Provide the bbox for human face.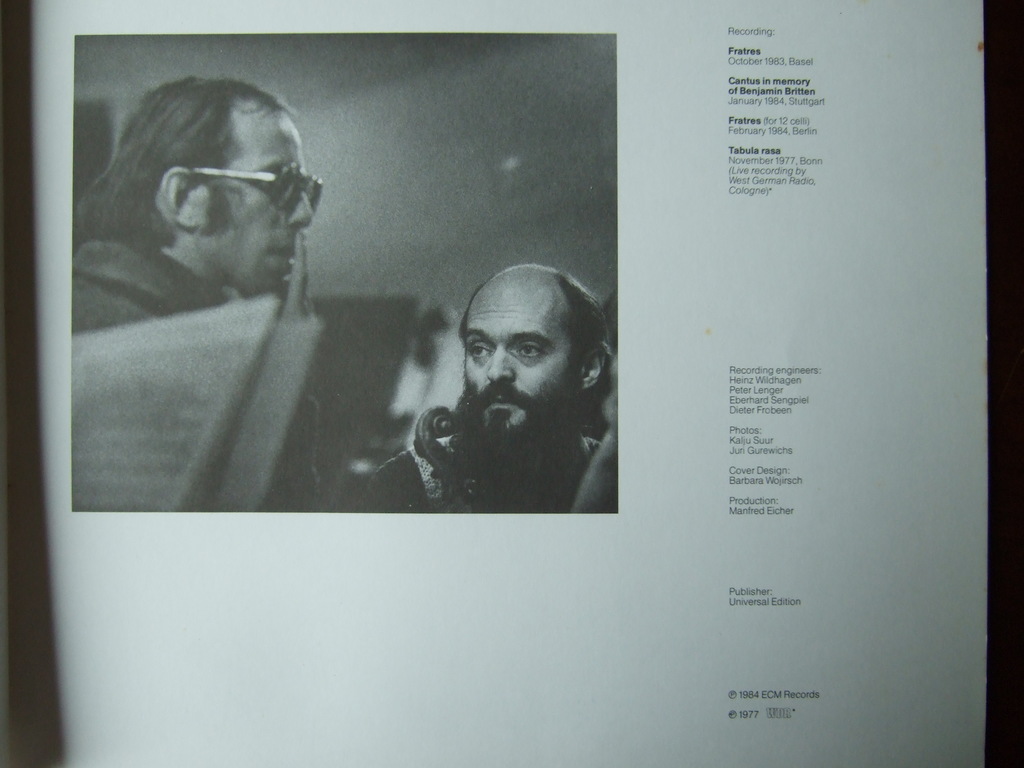
(x1=467, y1=266, x2=580, y2=435).
